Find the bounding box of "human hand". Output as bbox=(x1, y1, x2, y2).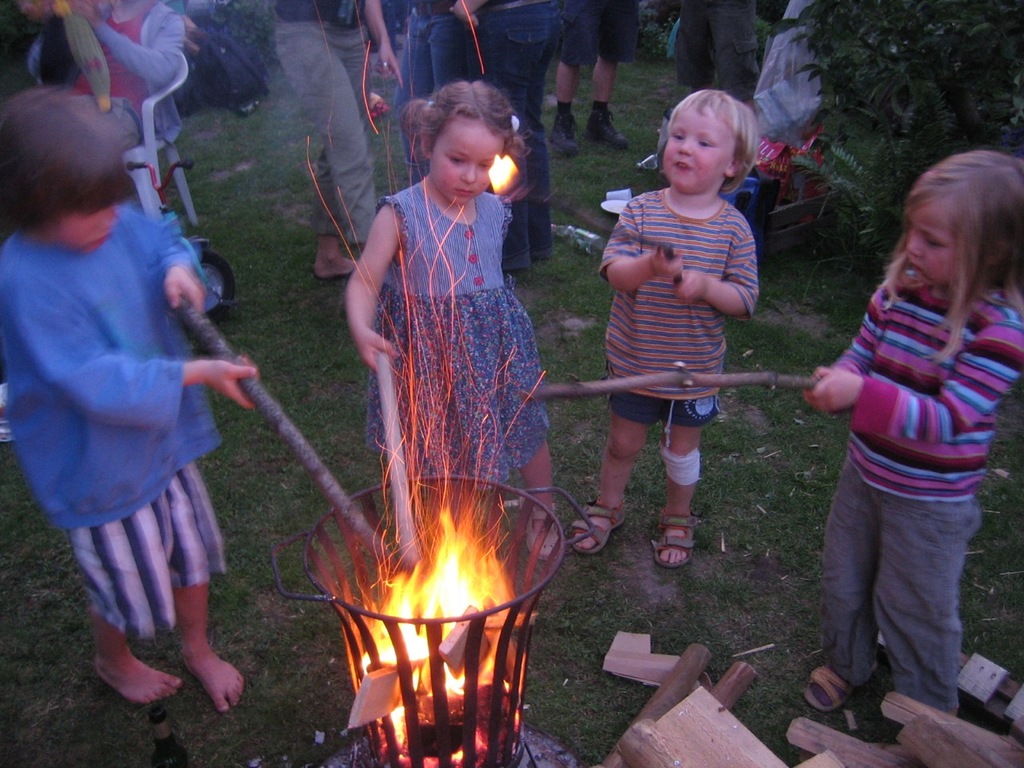
bbox=(17, 0, 61, 19).
